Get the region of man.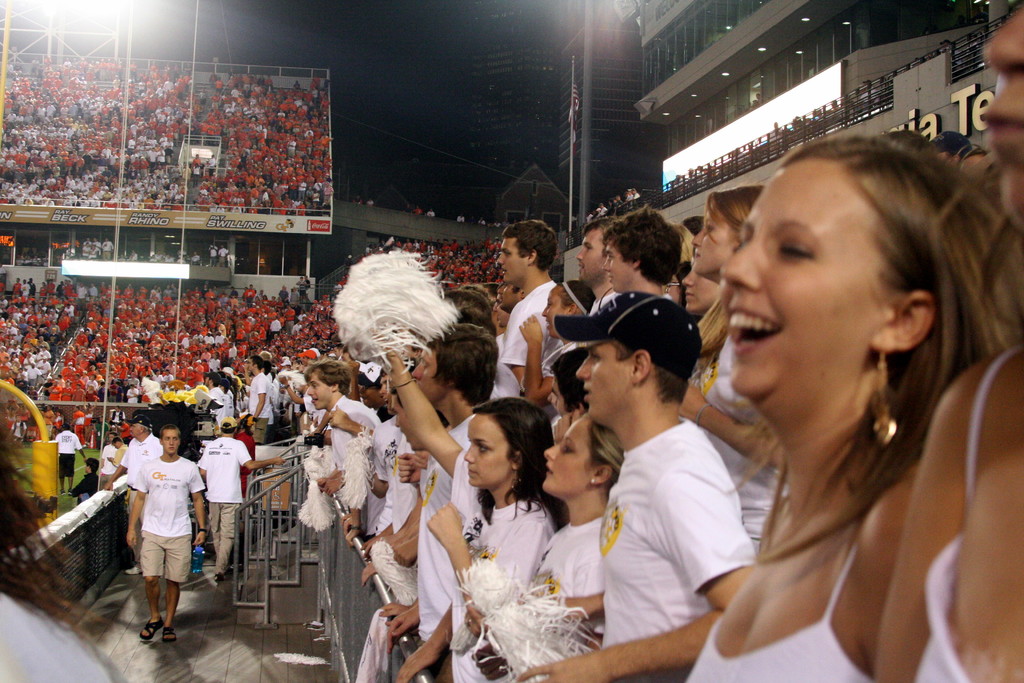
<box>15,401,30,434</box>.
